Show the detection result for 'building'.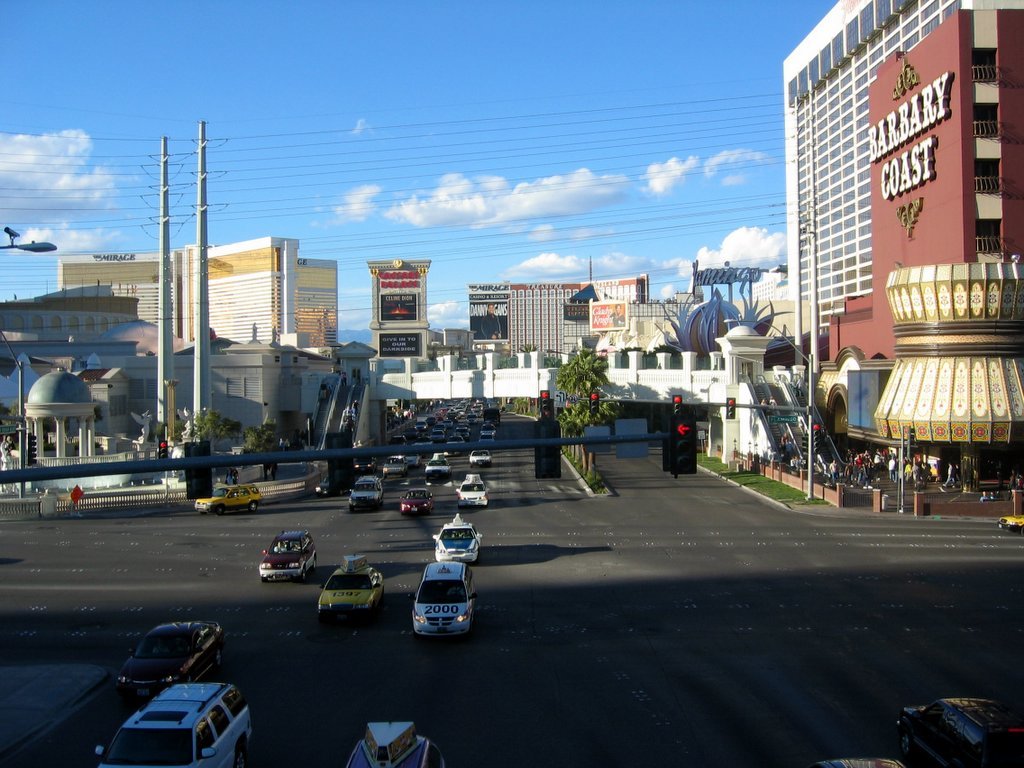
select_region(365, 257, 430, 367).
